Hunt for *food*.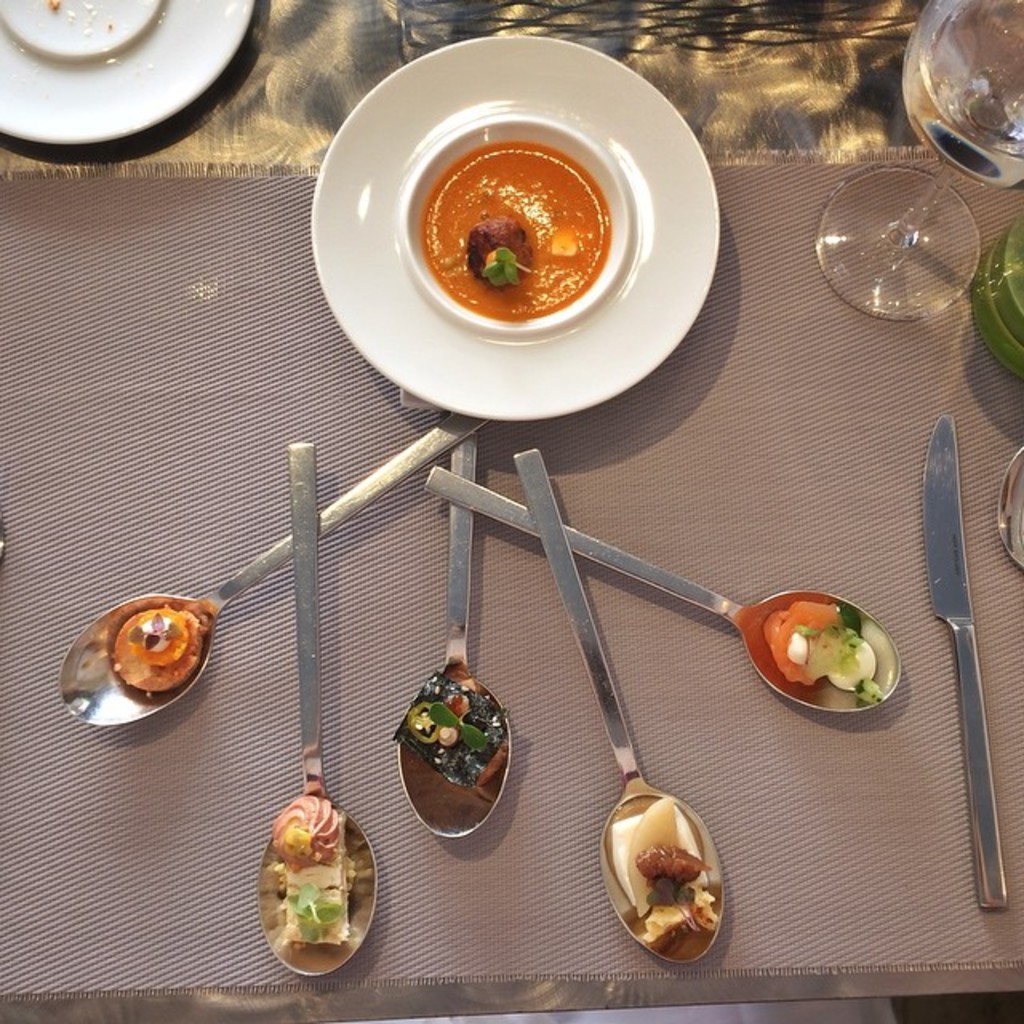
Hunted down at 269 792 357 949.
